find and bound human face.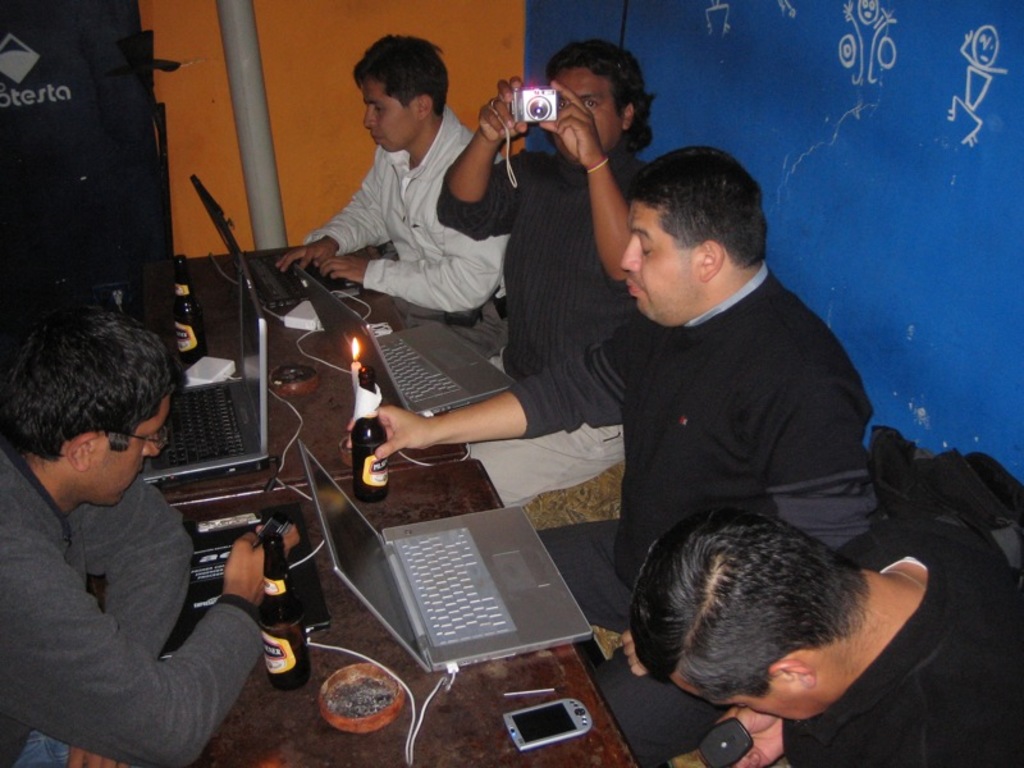
Bound: 681/678/810/728.
